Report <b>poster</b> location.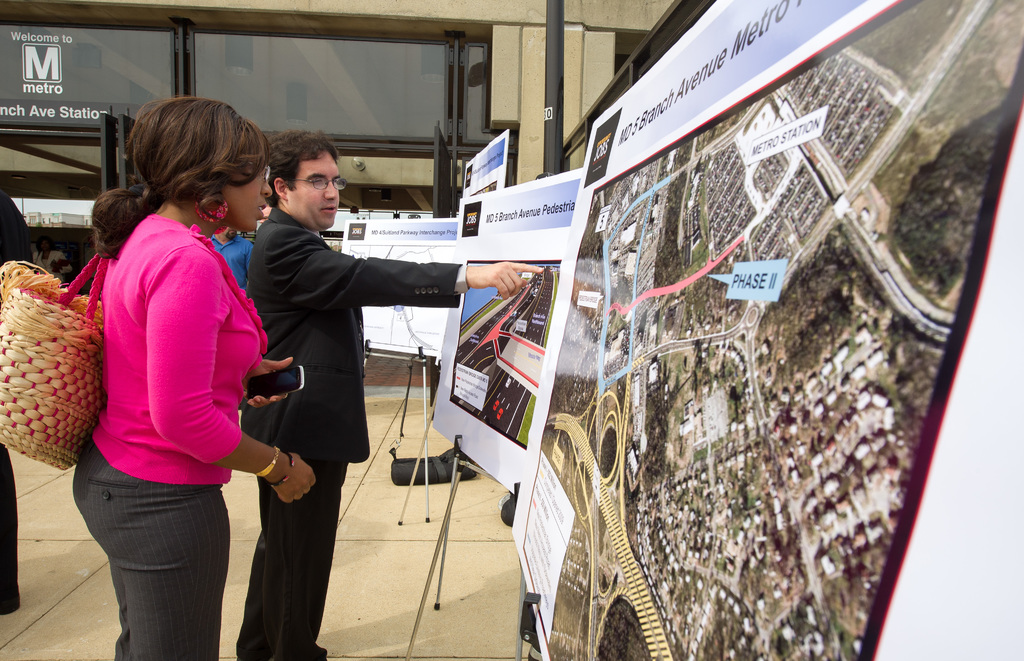
Report: (433,168,582,491).
